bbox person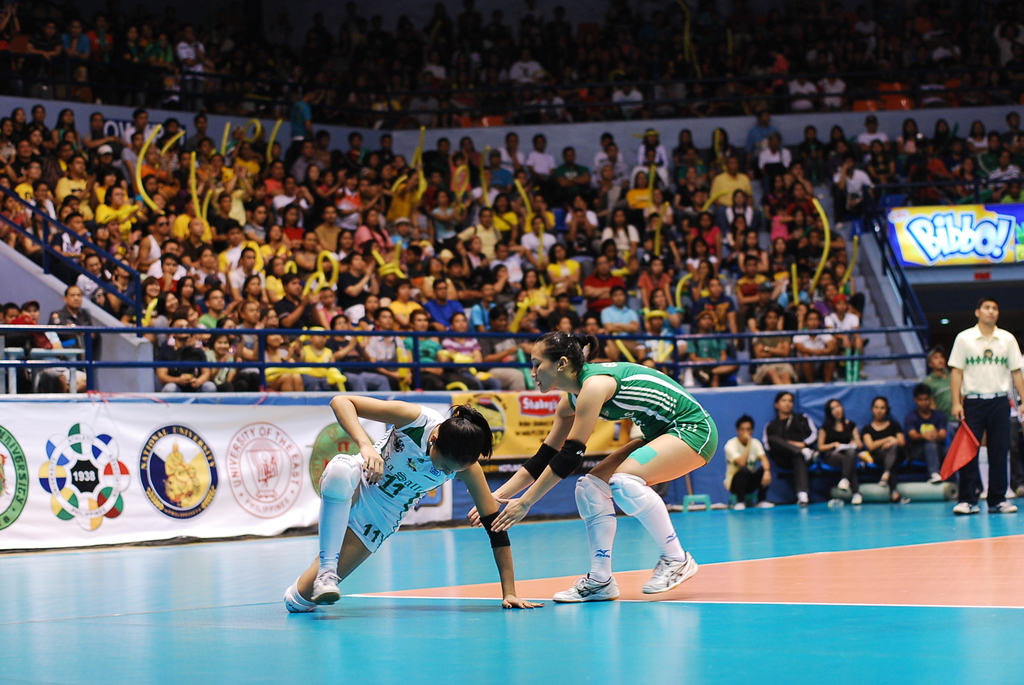
pyautogui.locateOnScreen(111, 258, 138, 305)
